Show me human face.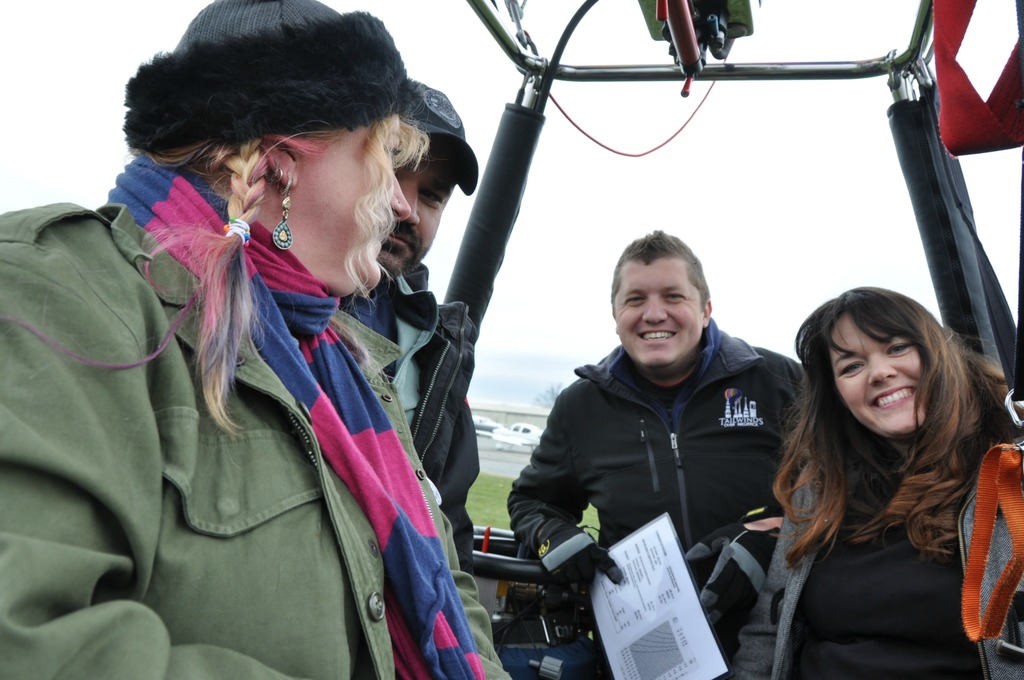
human face is here: l=614, t=266, r=701, b=376.
